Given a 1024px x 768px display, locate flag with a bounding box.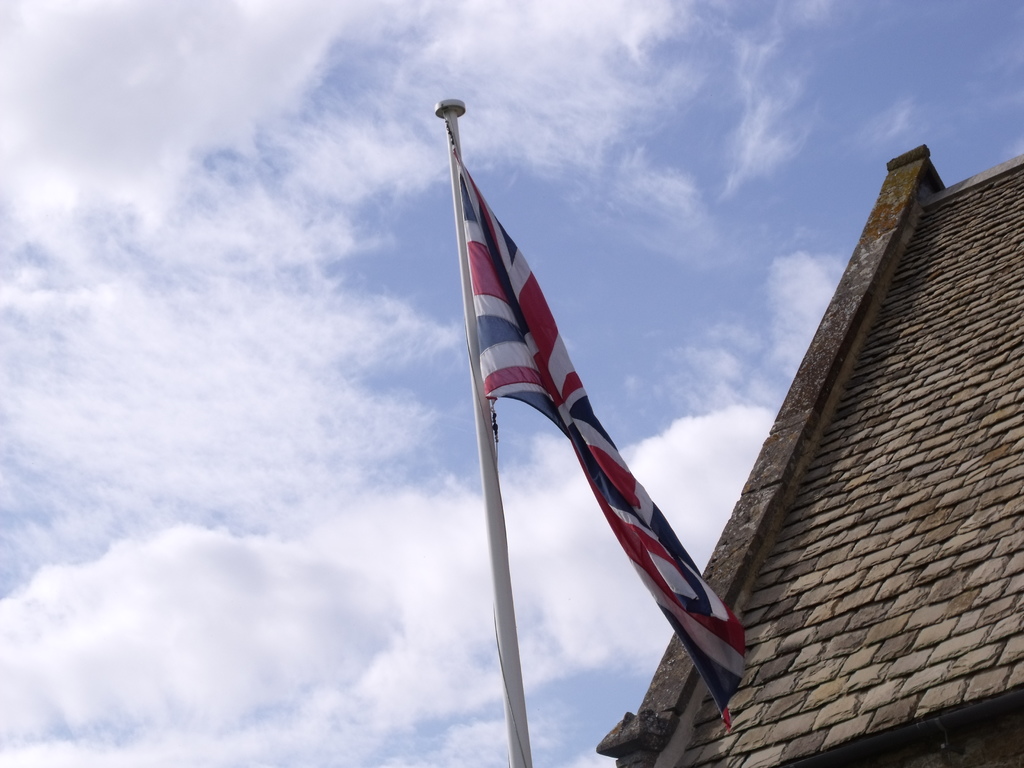
Located: {"x1": 431, "y1": 111, "x2": 751, "y2": 714}.
